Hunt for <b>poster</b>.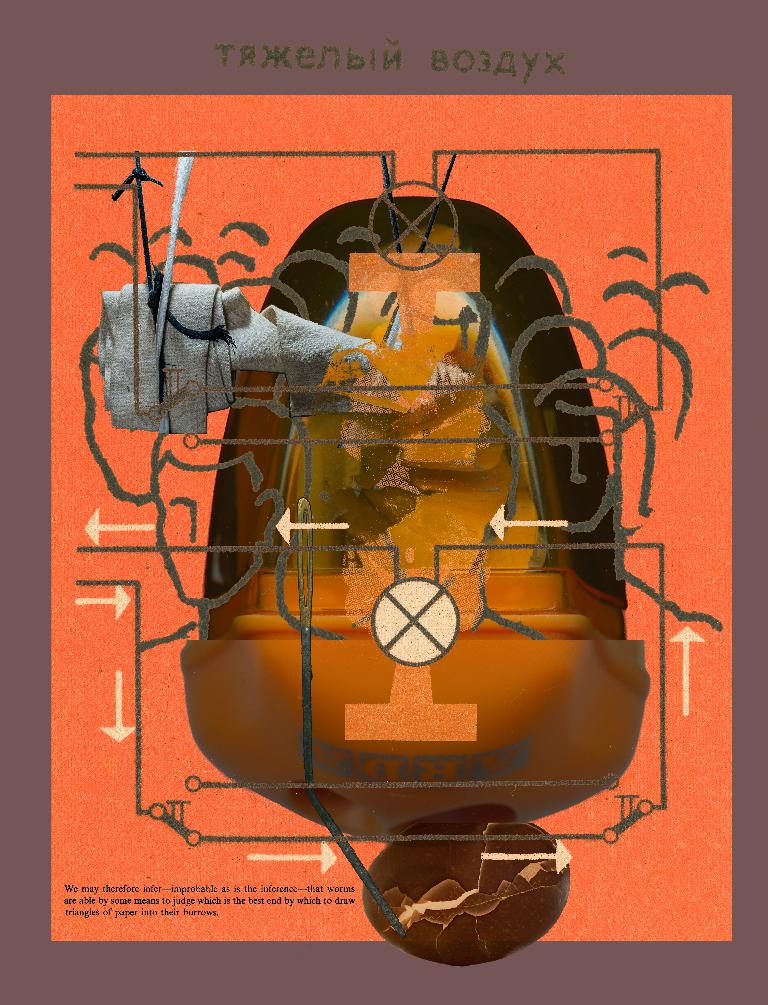
Hunted down at [0, 0, 767, 1004].
